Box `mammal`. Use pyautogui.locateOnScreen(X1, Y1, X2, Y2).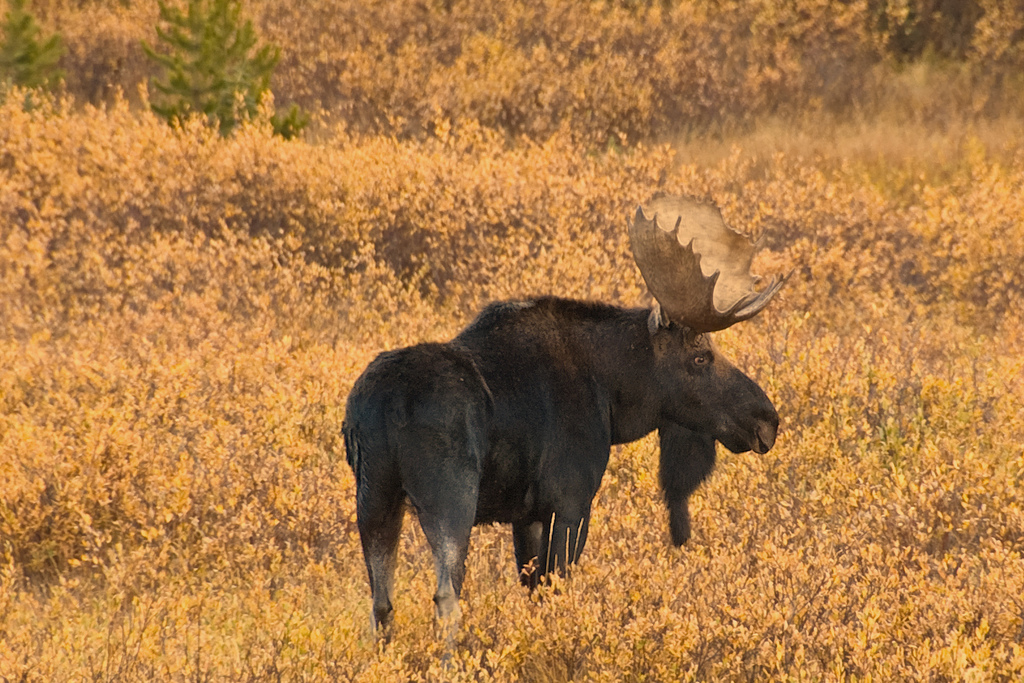
pyautogui.locateOnScreen(349, 241, 760, 634).
